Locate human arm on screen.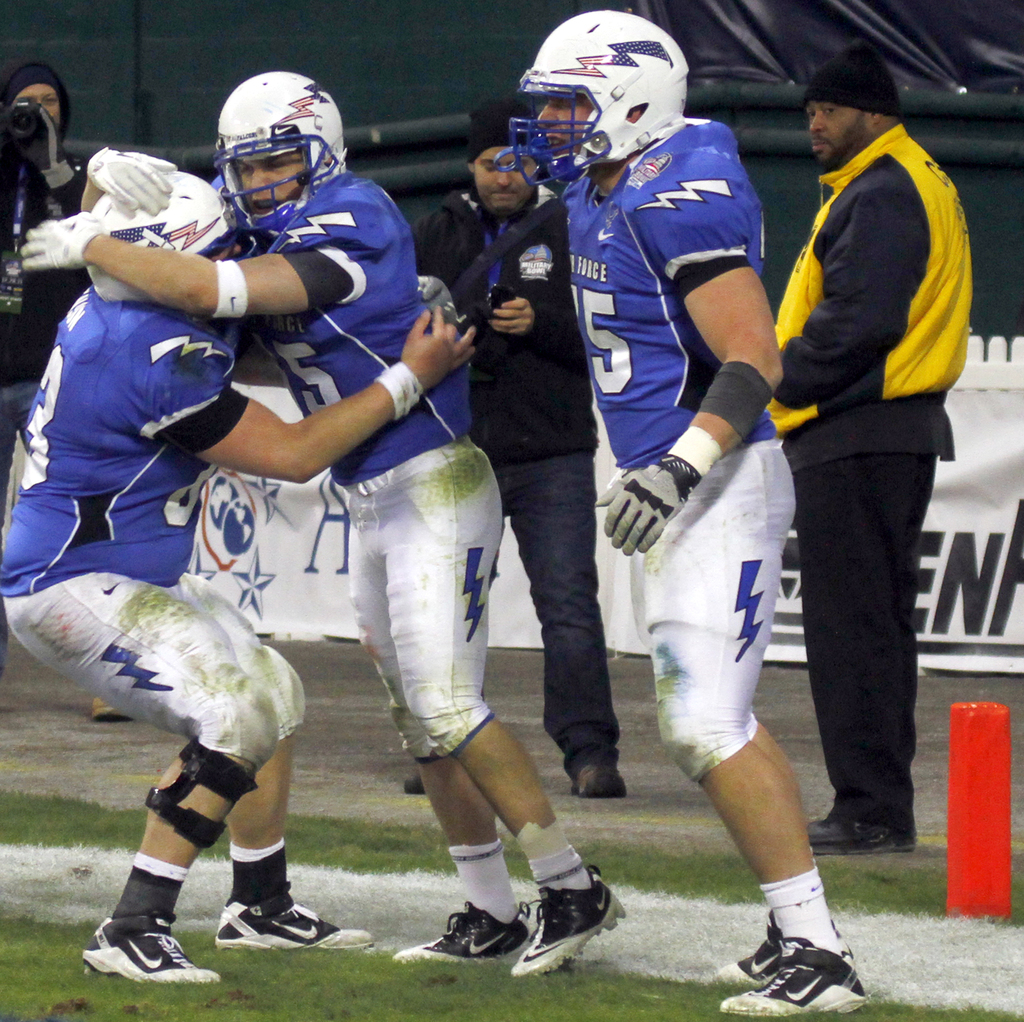
On screen at select_region(77, 140, 201, 208).
